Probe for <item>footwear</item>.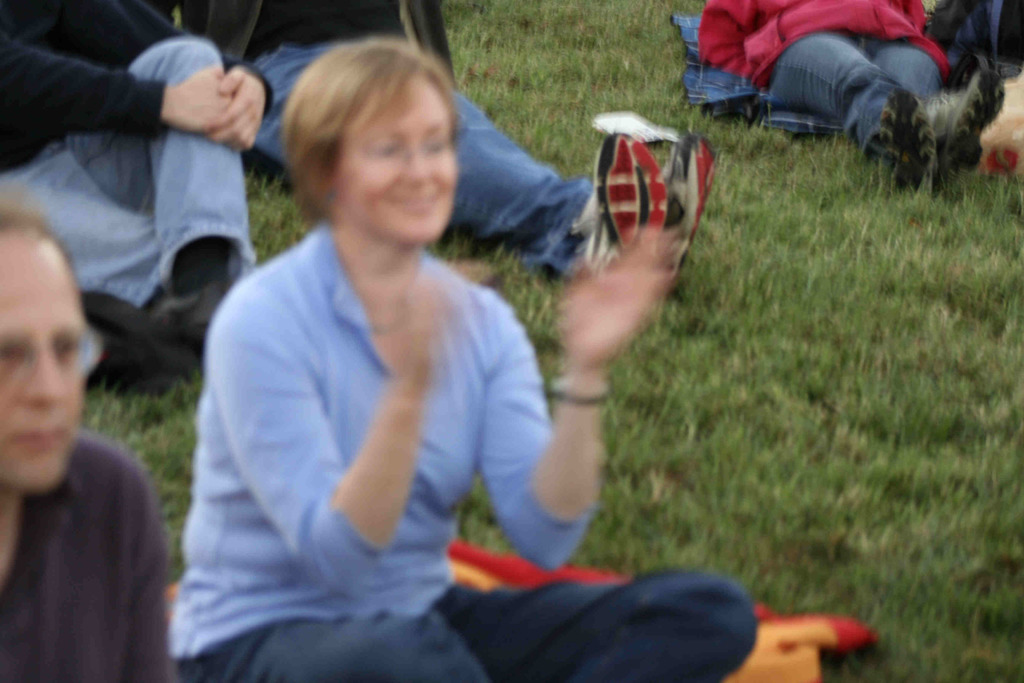
Probe result: <box>865,84,938,193</box>.
